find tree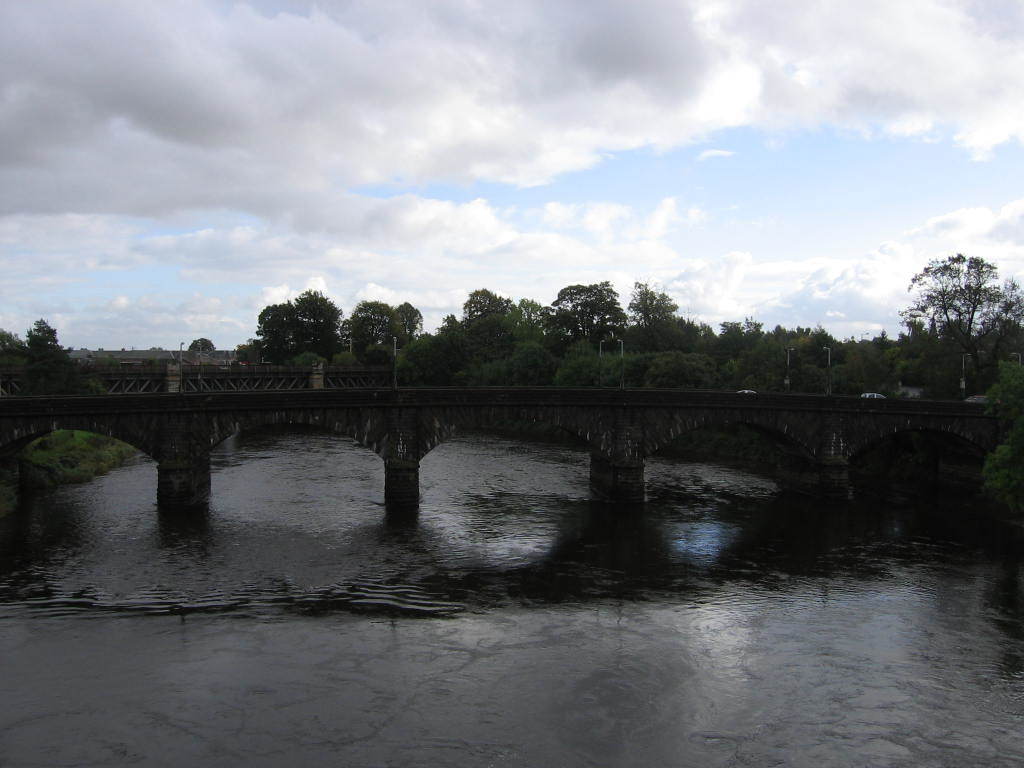
<bbox>736, 316, 767, 355</bbox>
